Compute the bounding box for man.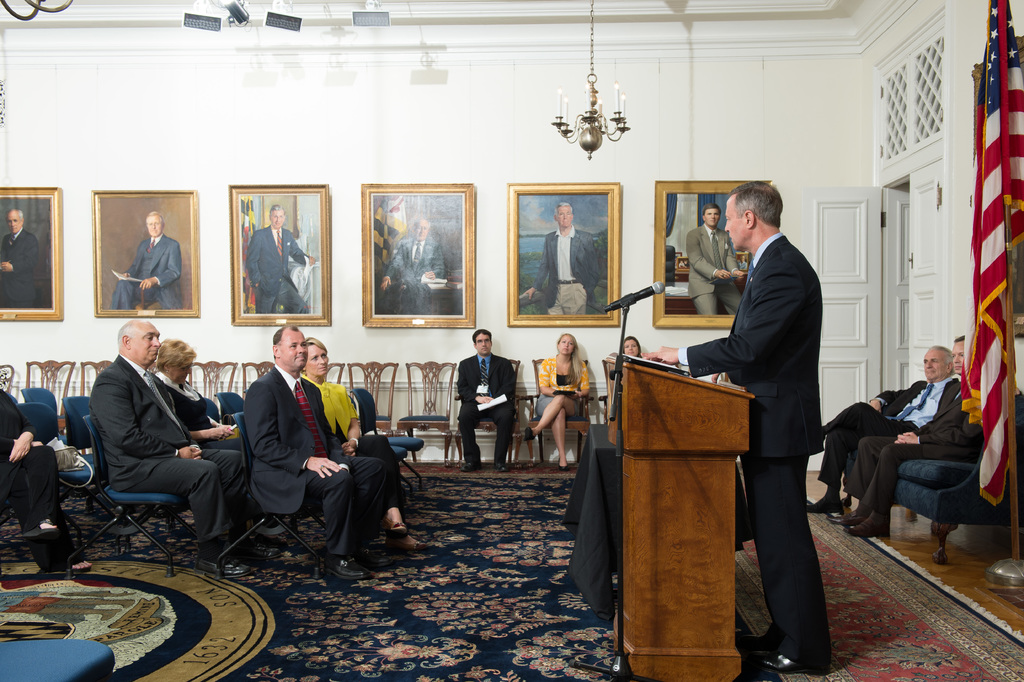
[376, 212, 447, 313].
